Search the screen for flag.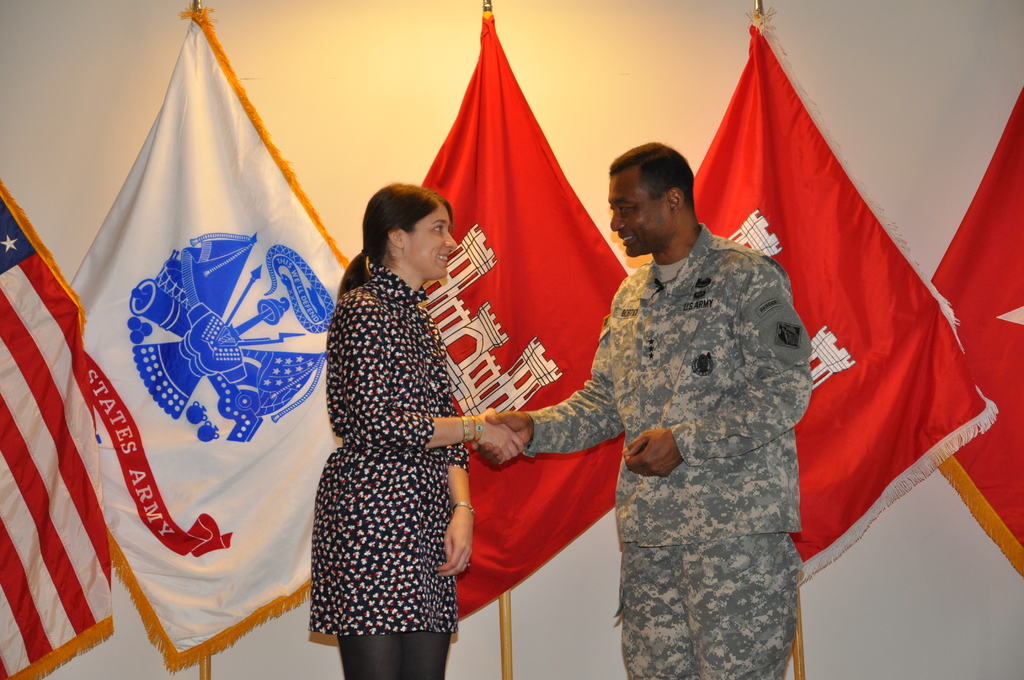
Found at bbox=[601, 0, 1008, 590].
